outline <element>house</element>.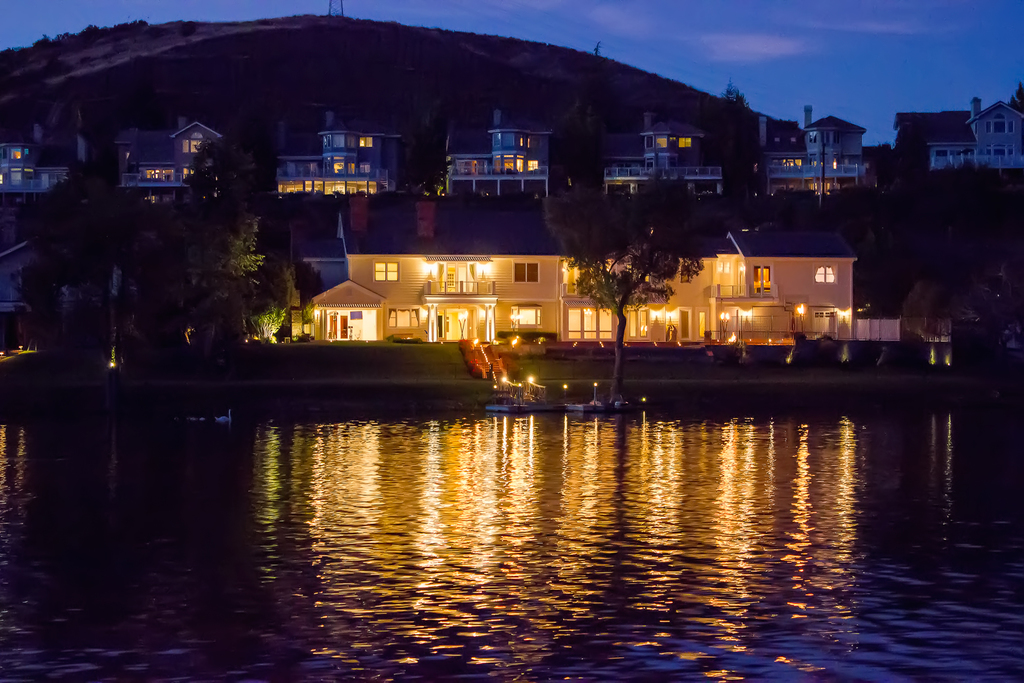
Outline: bbox=[750, 106, 870, 202].
